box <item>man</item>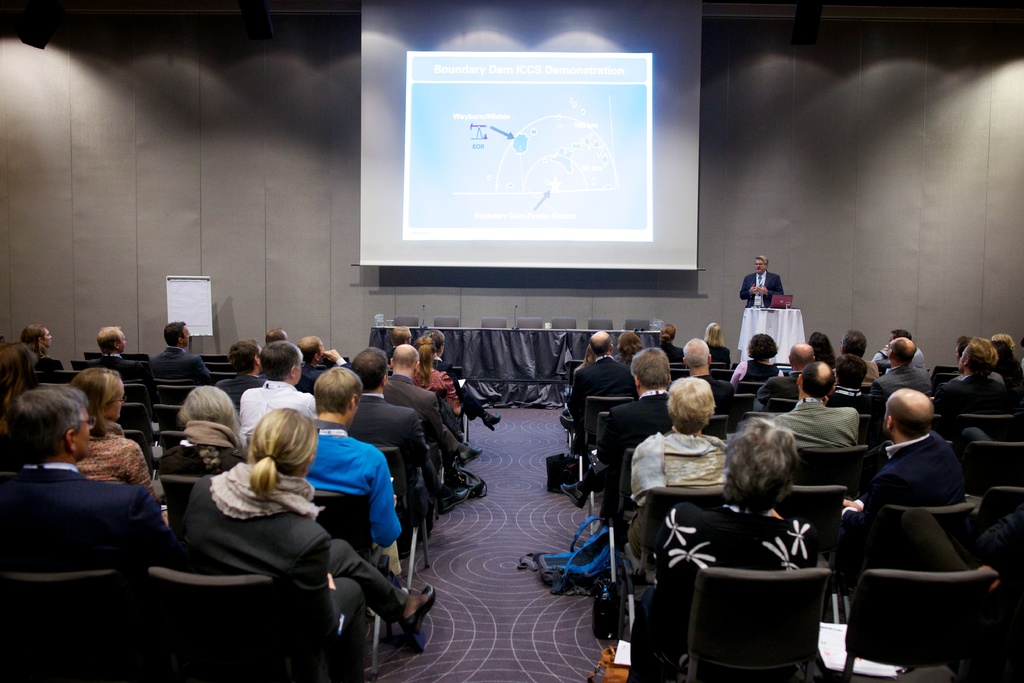
bbox=[842, 386, 971, 557]
